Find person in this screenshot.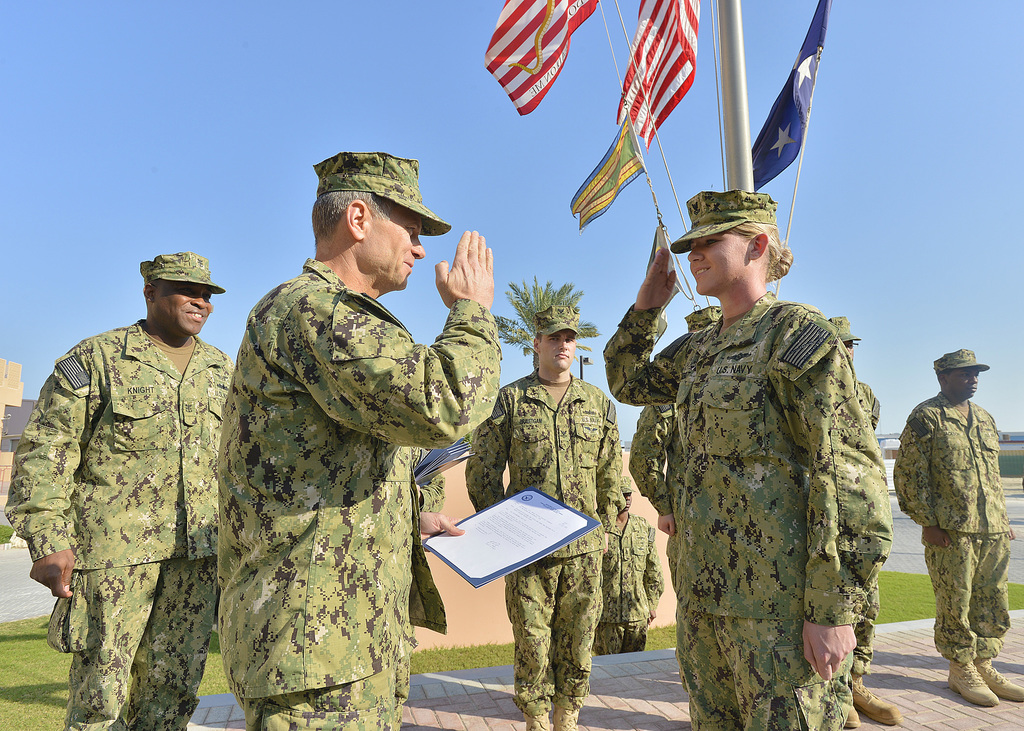
The bounding box for person is {"x1": 467, "y1": 298, "x2": 624, "y2": 730}.
